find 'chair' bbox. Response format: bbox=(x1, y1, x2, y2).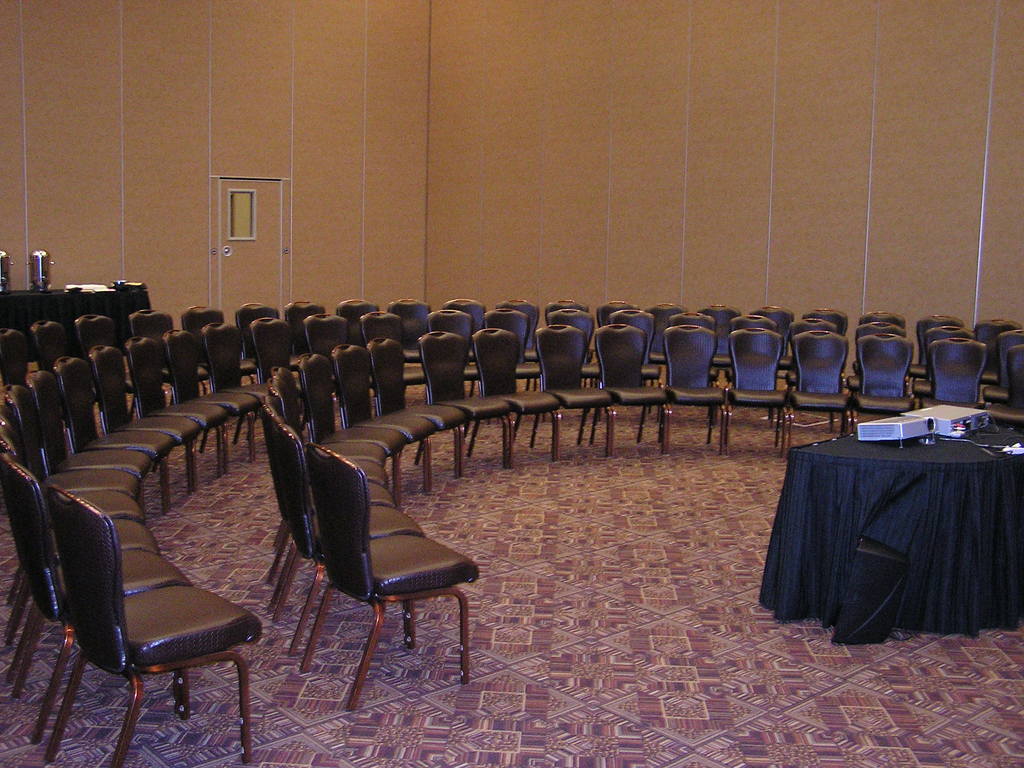
bbox=(792, 320, 847, 431).
